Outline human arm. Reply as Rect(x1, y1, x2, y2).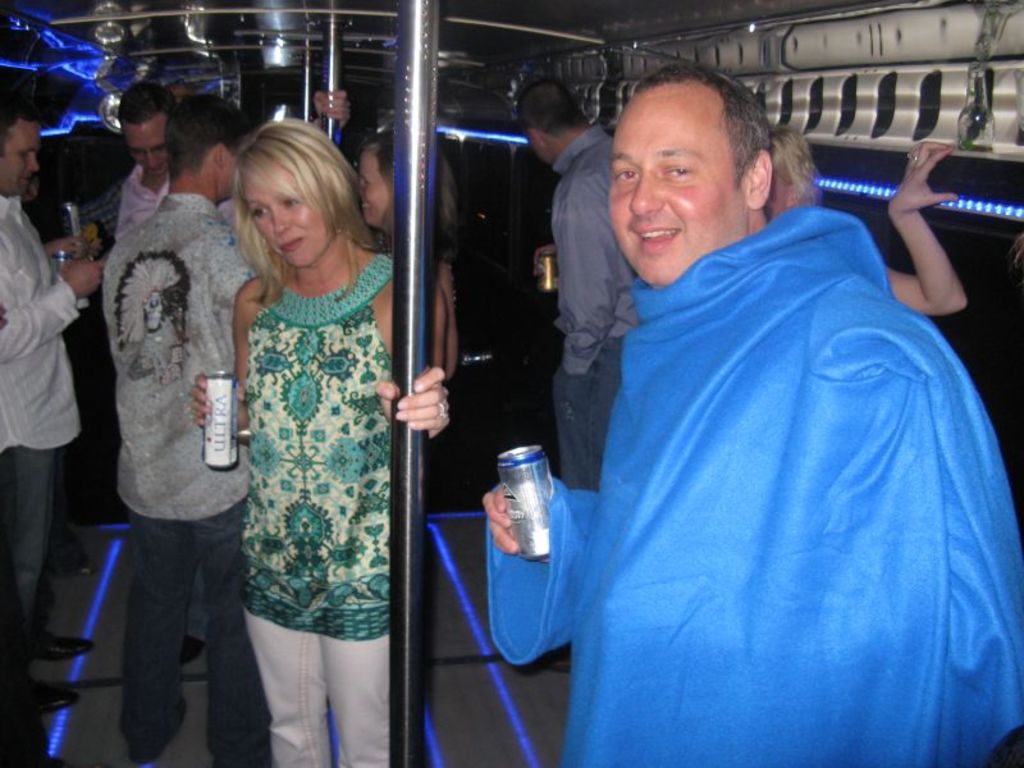
Rect(530, 242, 559, 289).
